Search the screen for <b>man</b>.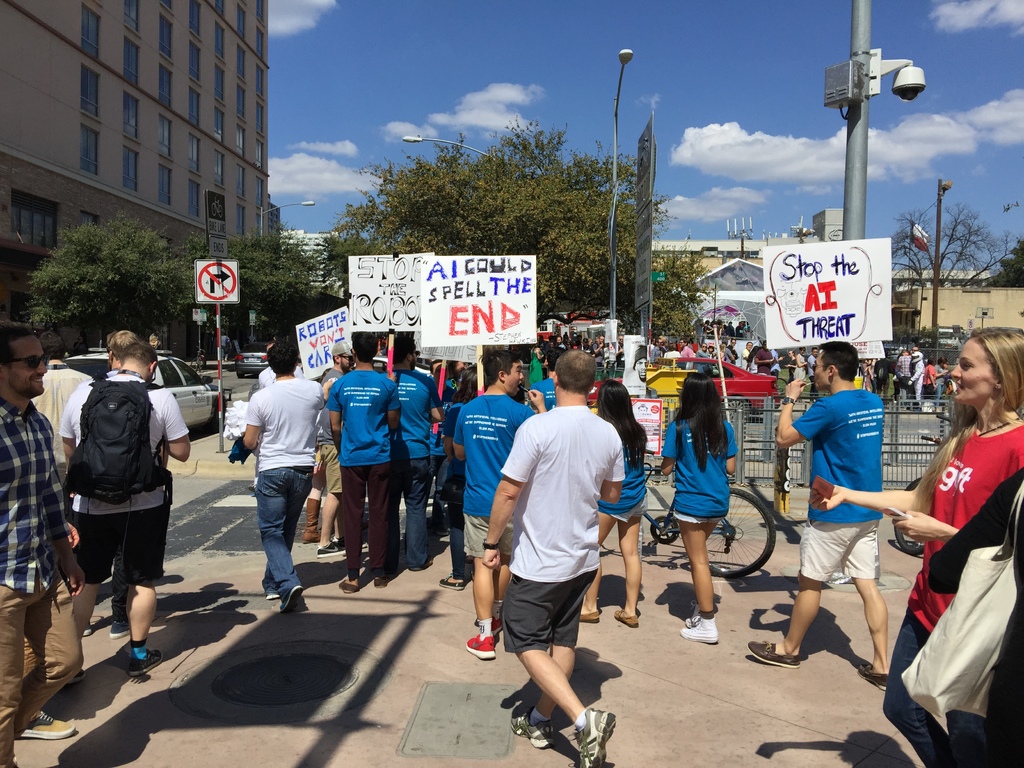
Found at 0/324/81/767.
